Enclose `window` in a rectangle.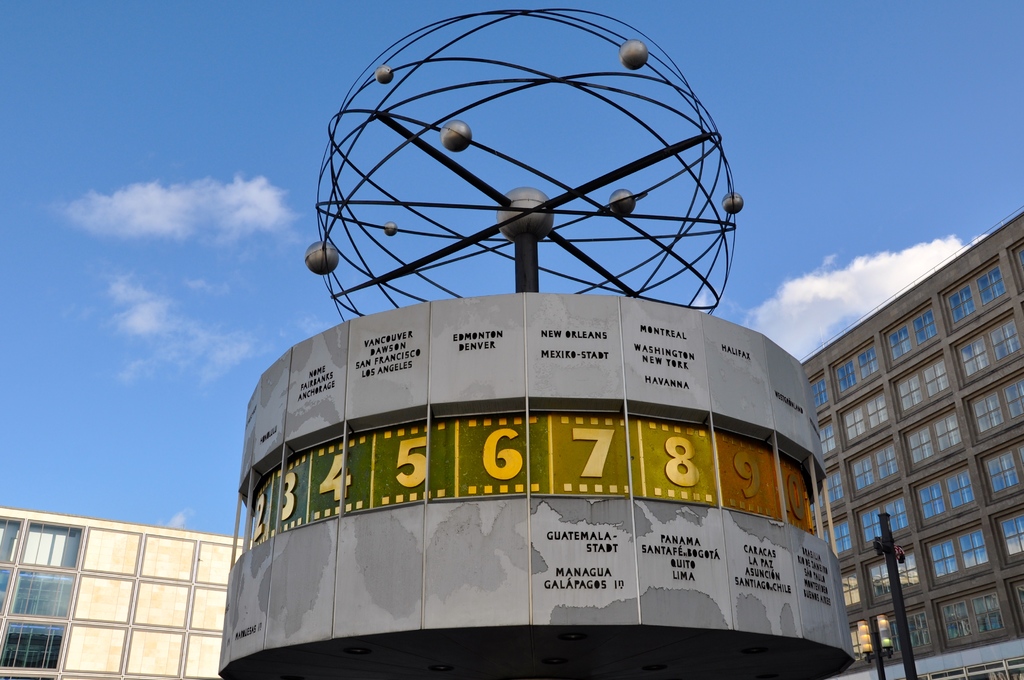
[left=913, top=309, right=938, bottom=348].
